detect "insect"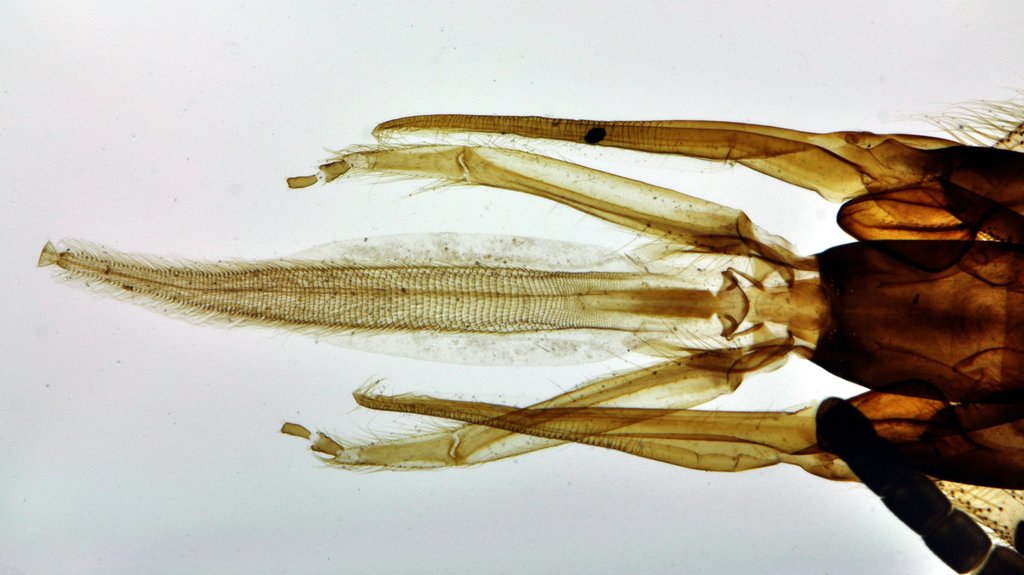
bbox=[36, 93, 1023, 574]
